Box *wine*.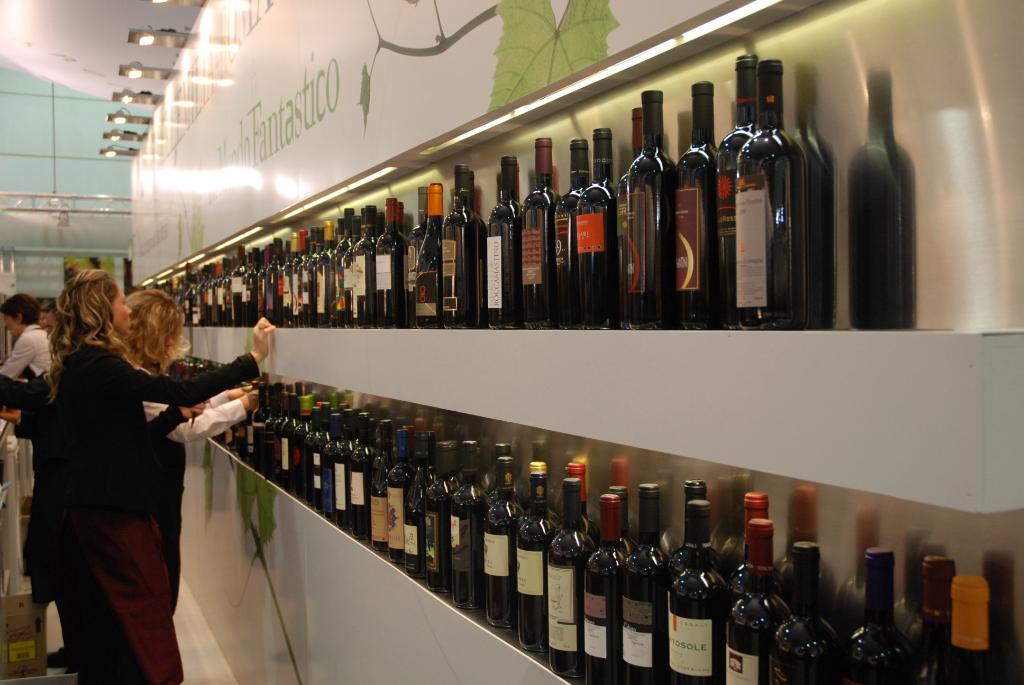
select_region(488, 444, 515, 504).
